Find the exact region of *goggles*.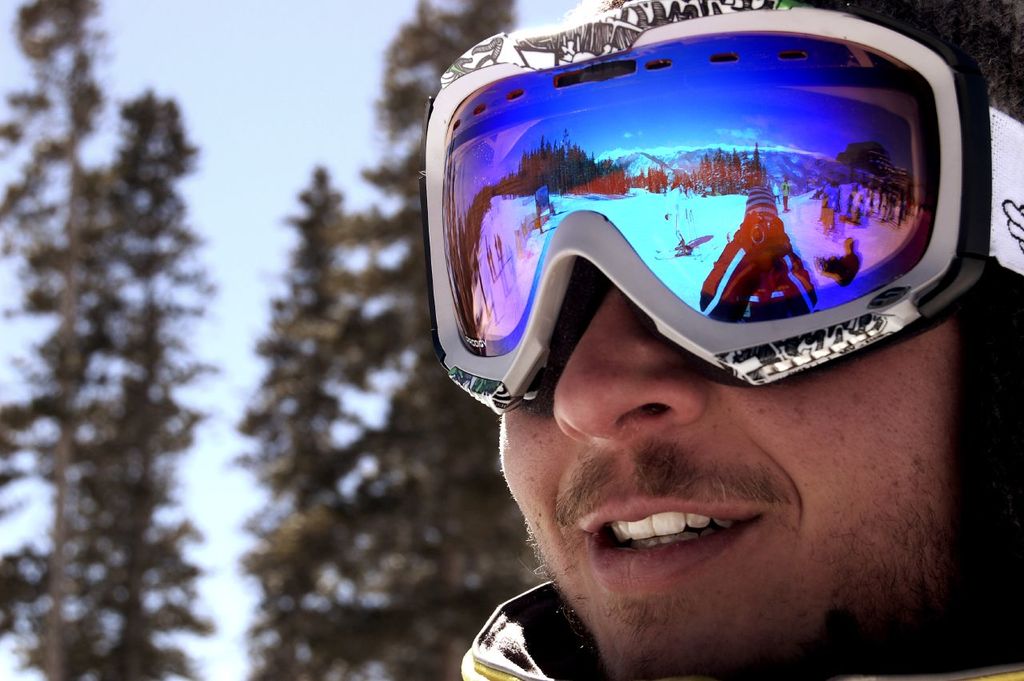
Exact region: <bbox>420, 0, 1023, 389</bbox>.
